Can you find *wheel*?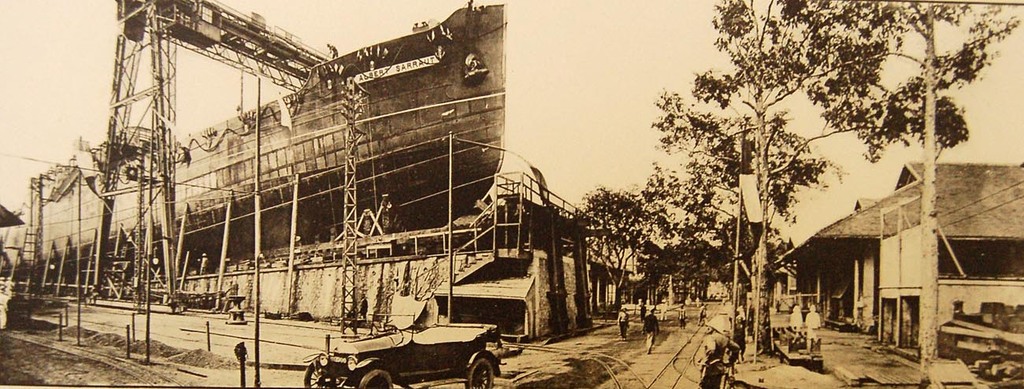
Yes, bounding box: {"x1": 466, "y1": 354, "x2": 493, "y2": 388}.
